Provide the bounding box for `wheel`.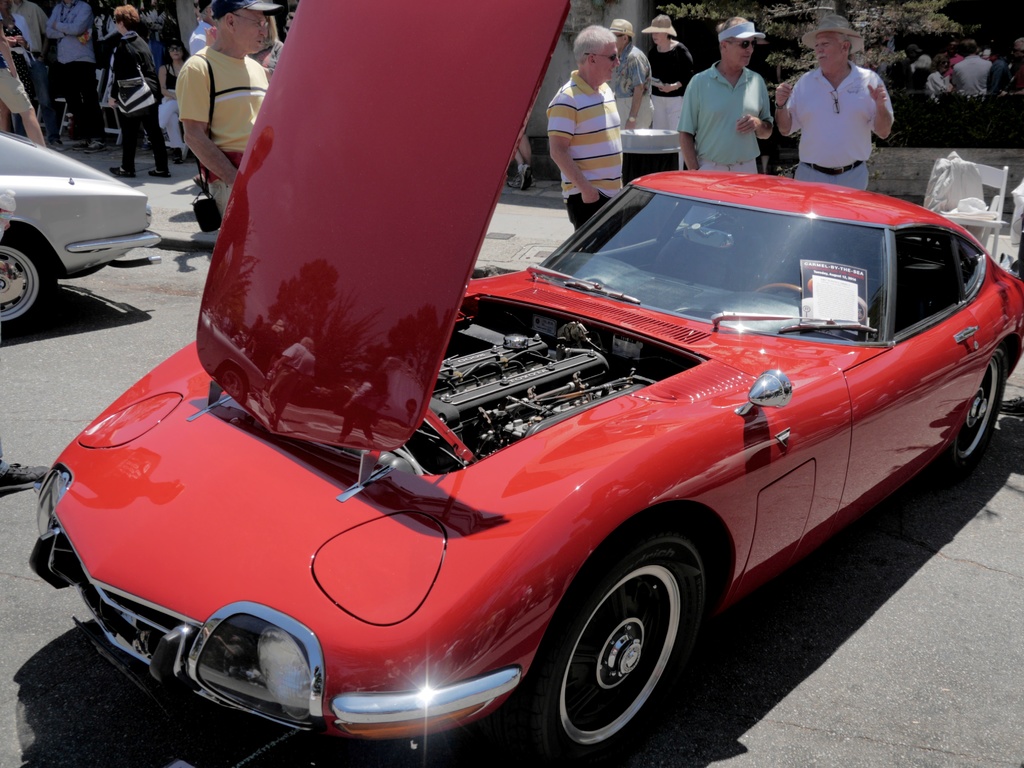
l=0, t=228, r=61, b=334.
